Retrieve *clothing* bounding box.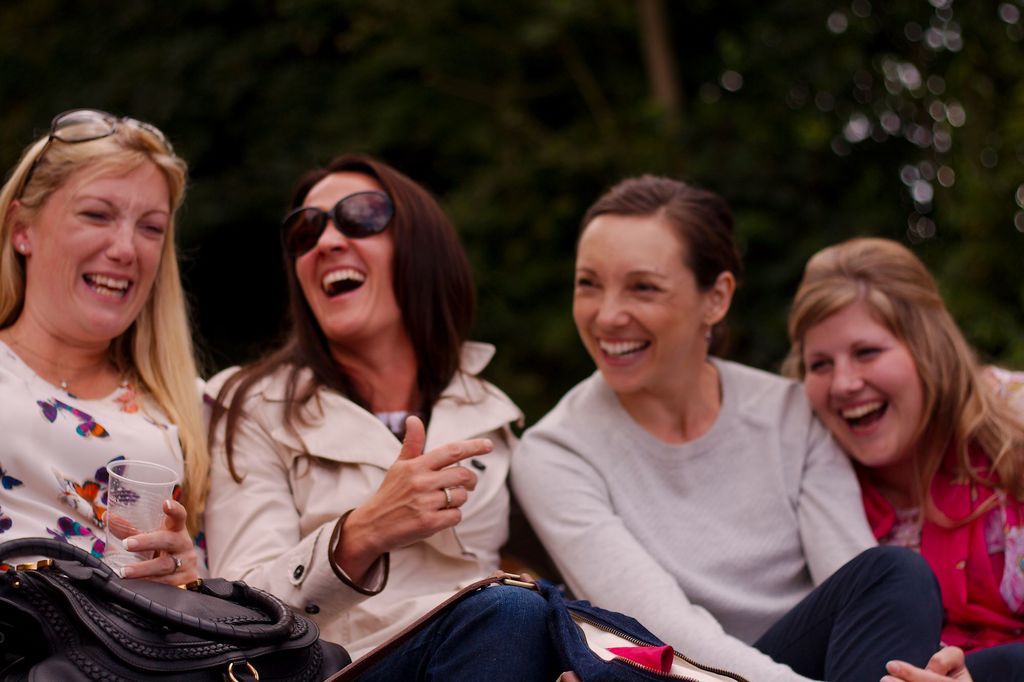
Bounding box: 0:322:239:627.
